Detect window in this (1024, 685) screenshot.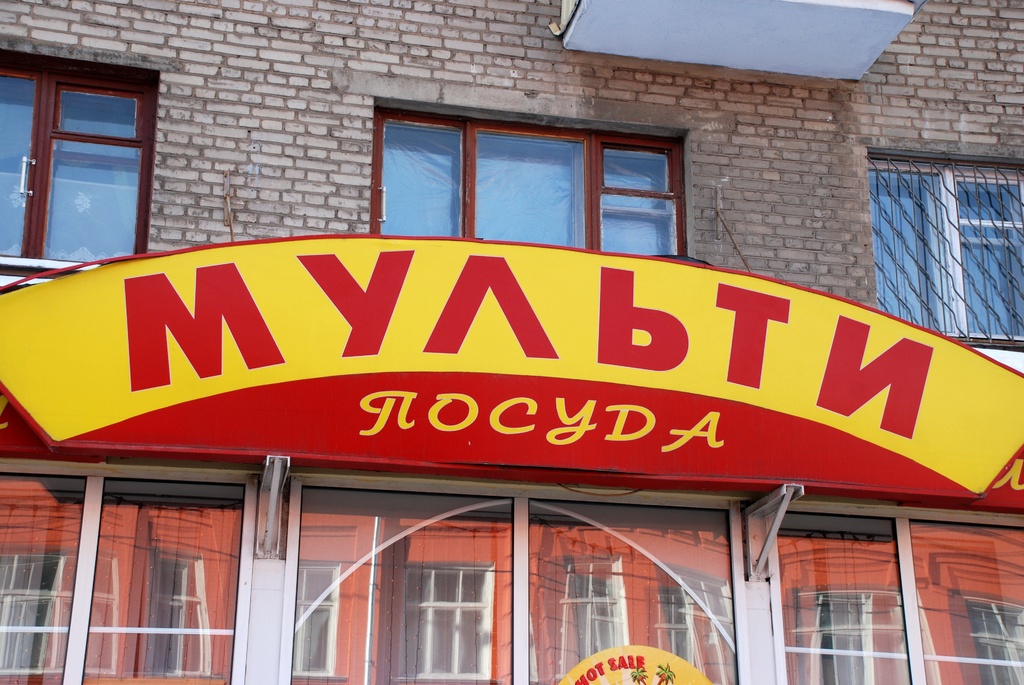
Detection: left=870, top=148, right=1023, bottom=352.
